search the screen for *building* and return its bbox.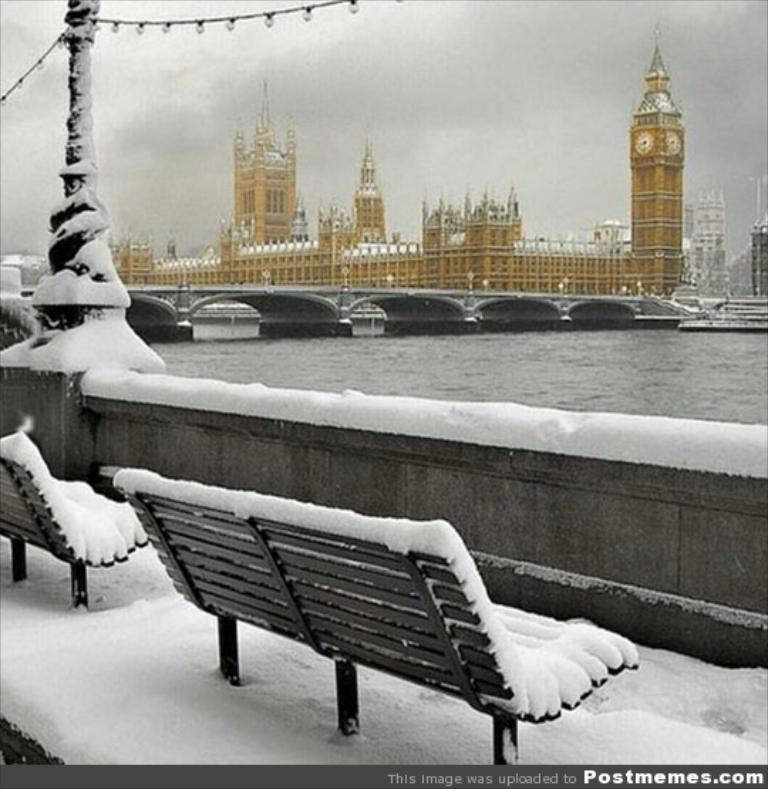
Found: (104,44,687,310).
